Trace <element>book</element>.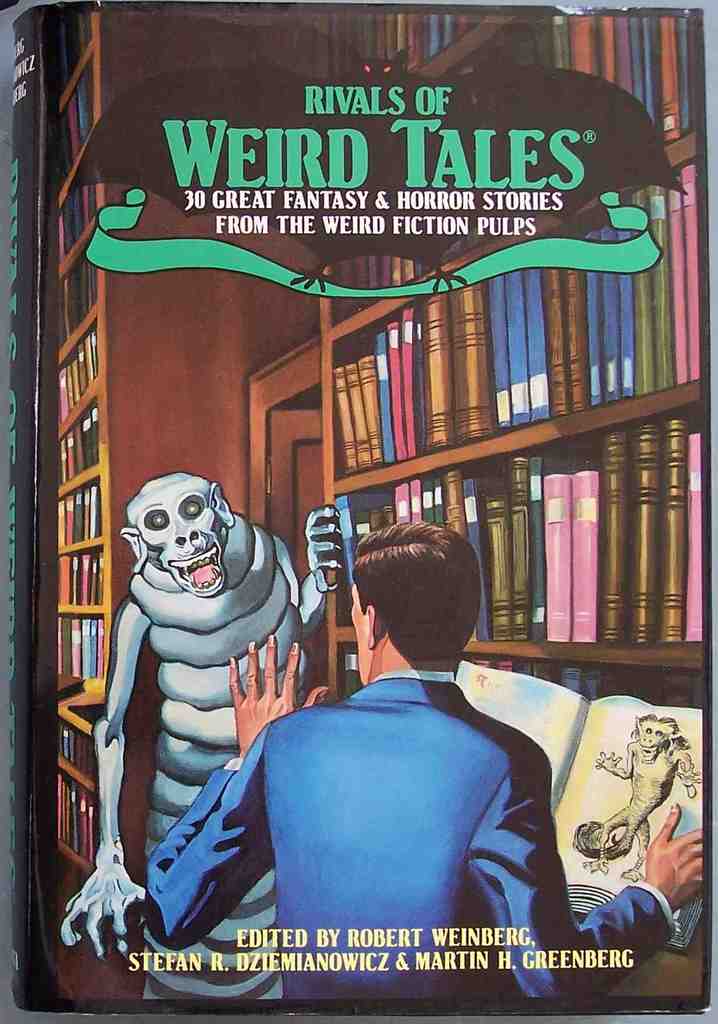
Traced to {"x1": 371, "y1": 155, "x2": 707, "y2": 474}.
